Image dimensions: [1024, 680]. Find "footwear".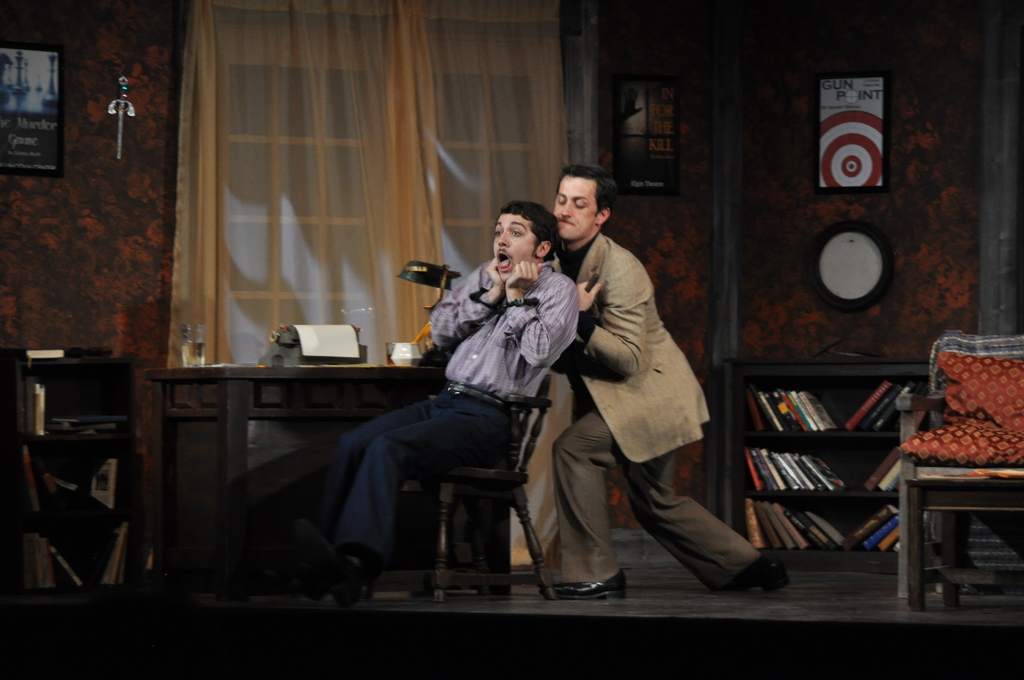
[294, 523, 370, 603].
